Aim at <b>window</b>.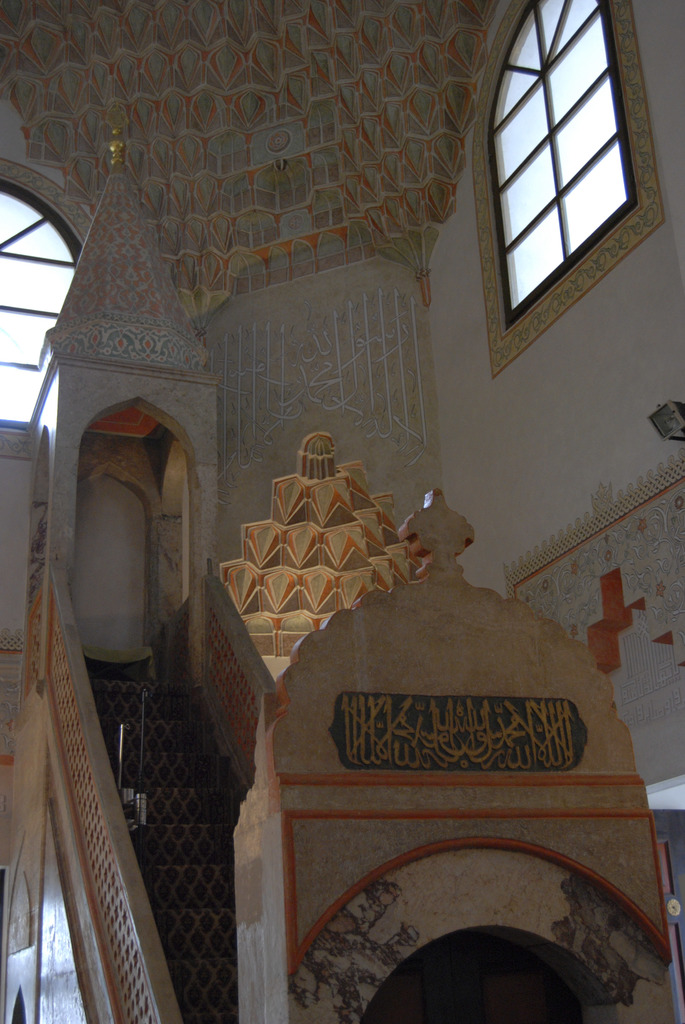
Aimed at rect(477, 38, 621, 327).
